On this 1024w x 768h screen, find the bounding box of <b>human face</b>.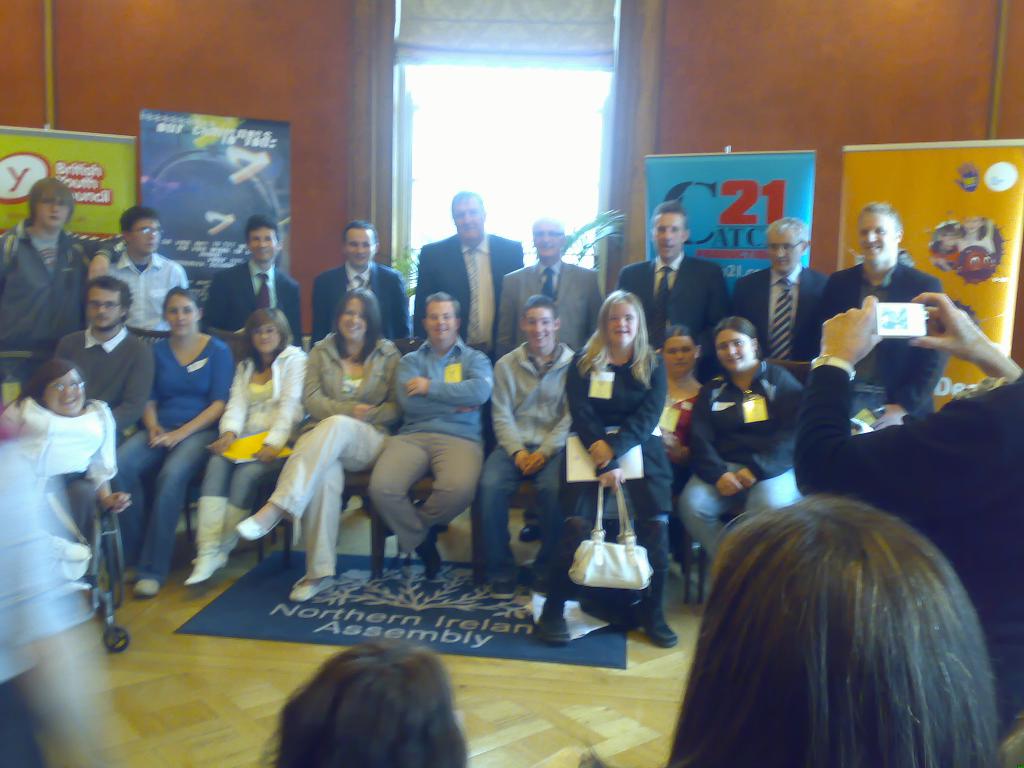
Bounding box: [132,218,163,259].
